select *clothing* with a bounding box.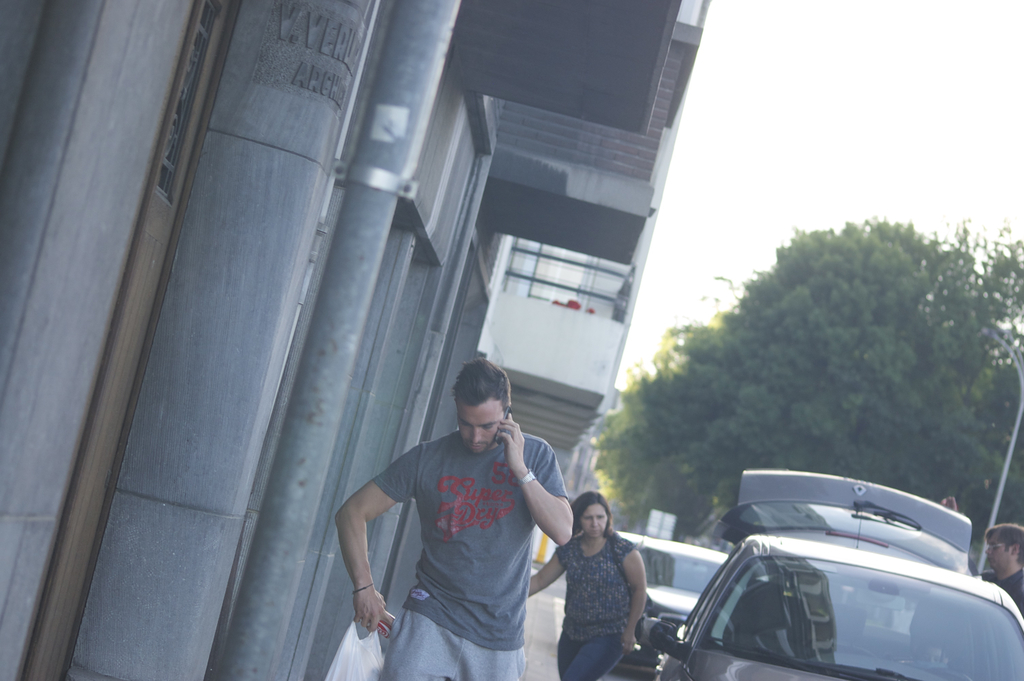
locate(351, 392, 570, 657).
